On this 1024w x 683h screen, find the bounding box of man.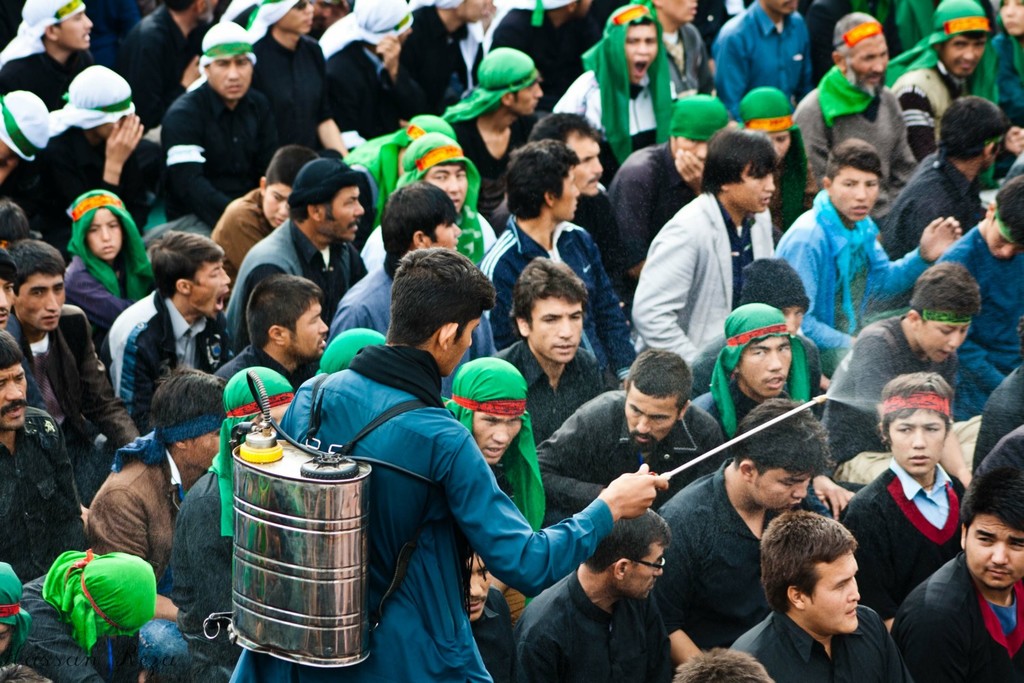
Bounding box: crop(887, 465, 1023, 682).
